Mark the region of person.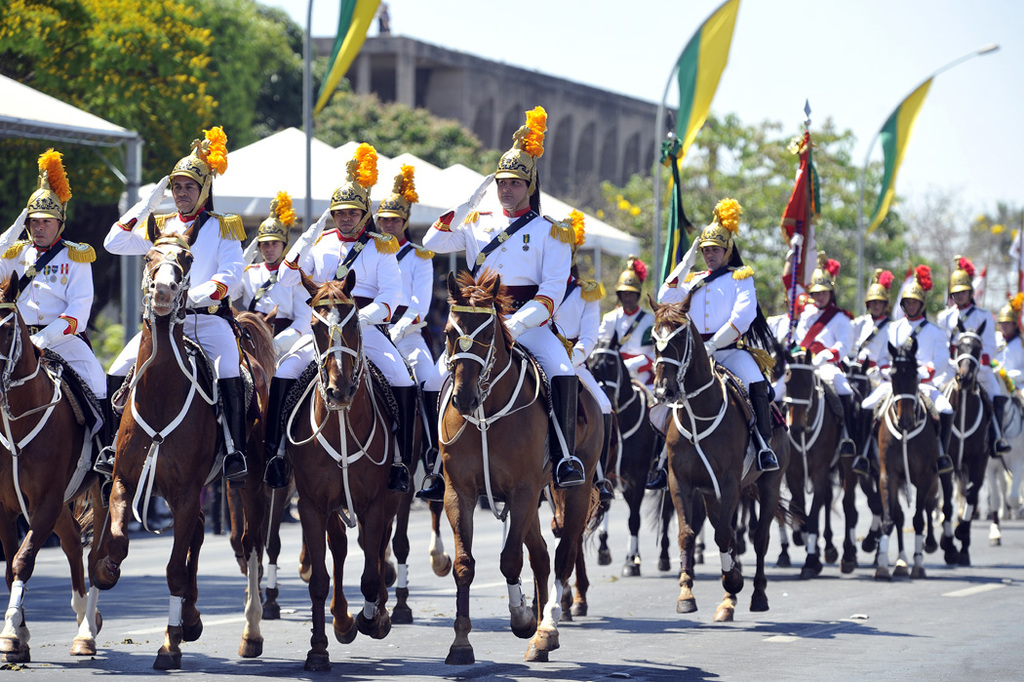
Region: locate(596, 260, 670, 474).
